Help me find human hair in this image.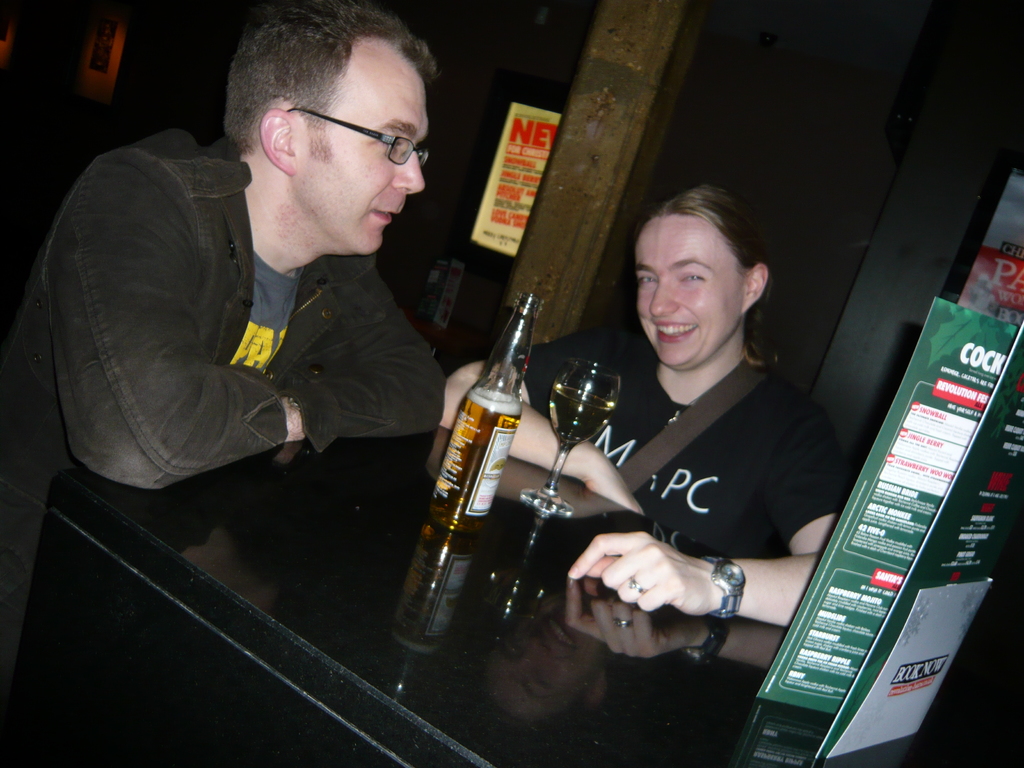
Found it: pyautogui.locateOnScreen(634, 179, 759, 285).
